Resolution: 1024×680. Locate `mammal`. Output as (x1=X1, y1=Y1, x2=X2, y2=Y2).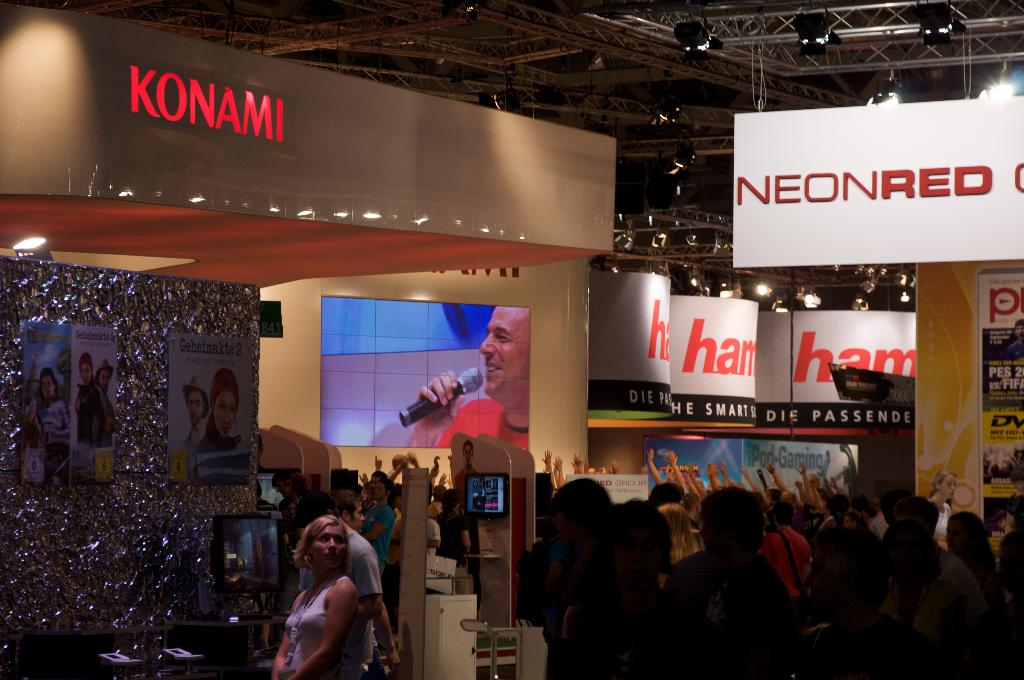
(x1=188, y1=378, x2=214, y2=475).
